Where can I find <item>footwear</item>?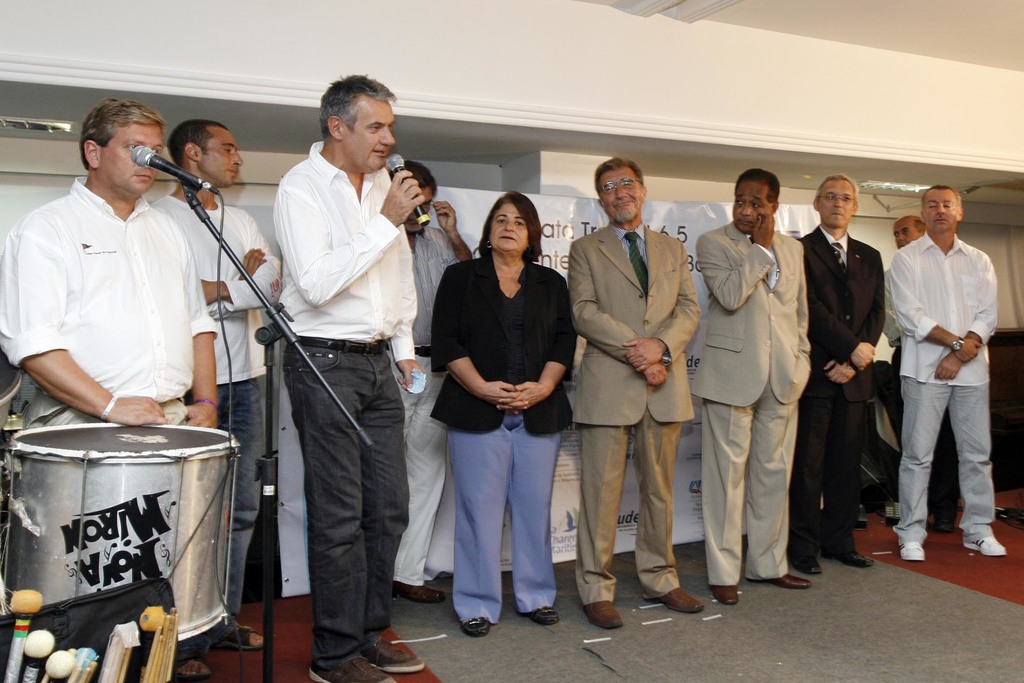
You can find it at rect(710, 582, 740, 606).
